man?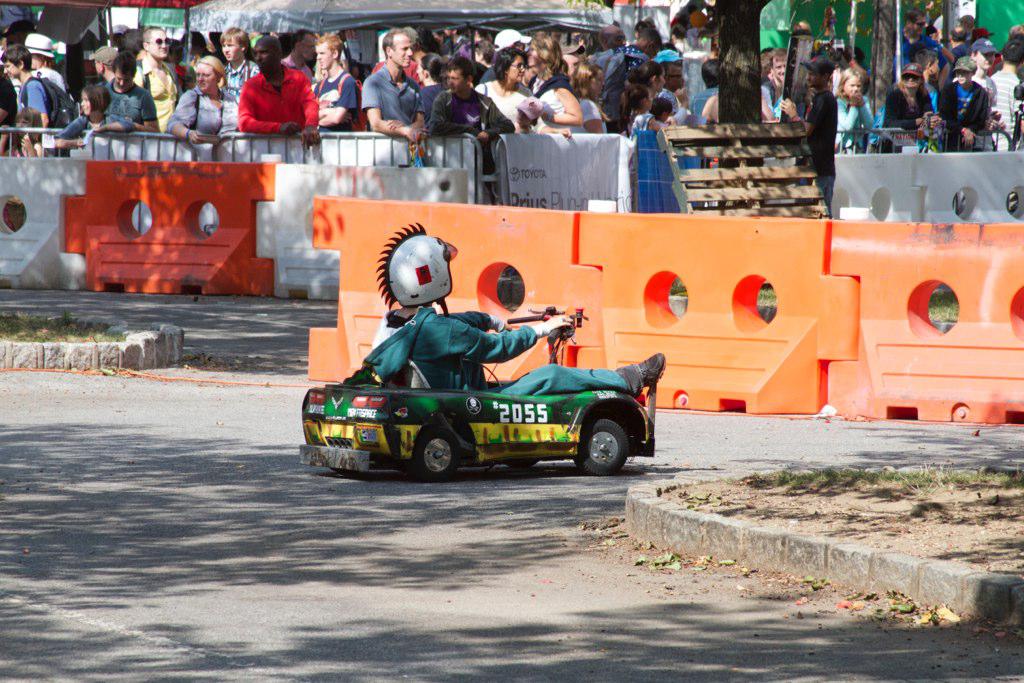
left=308, top=34, right=365, bottom=131
